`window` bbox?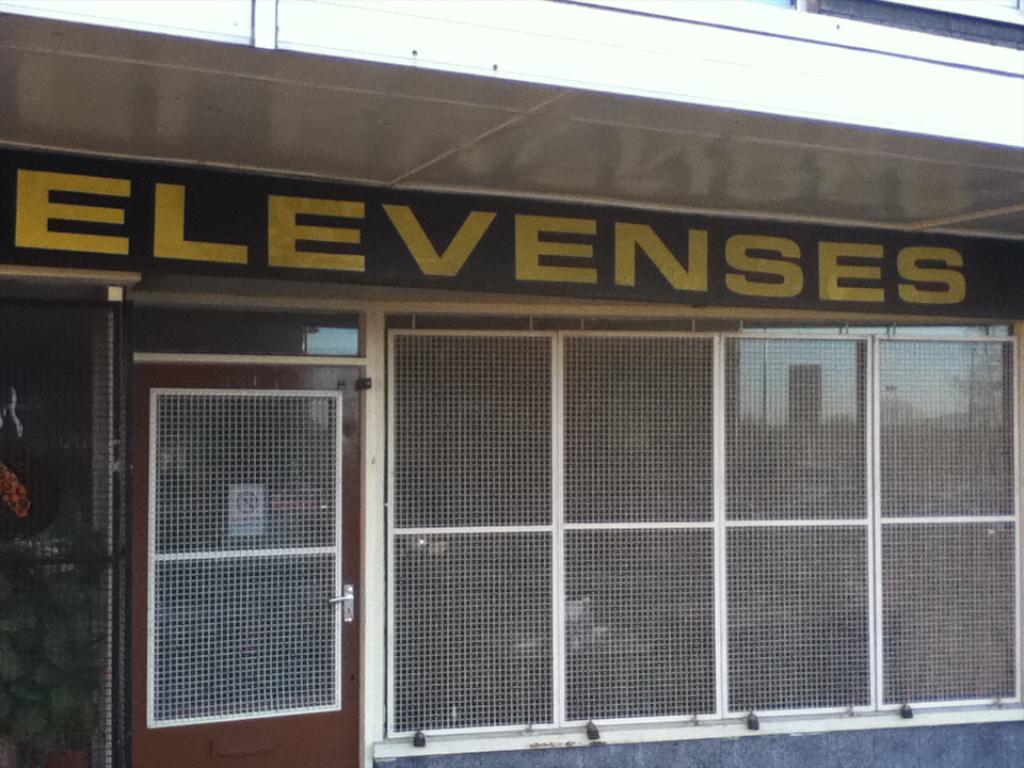
bbox(371, 311, 1023, 751)
